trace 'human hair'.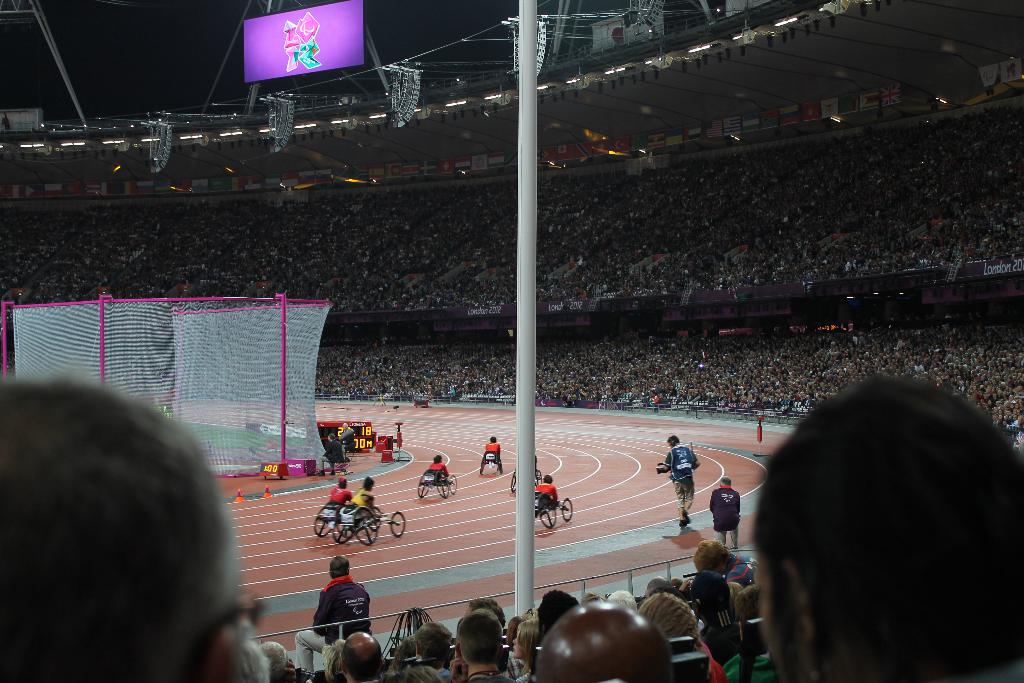
Traced to bbox=(431, 454, 442, 465).
